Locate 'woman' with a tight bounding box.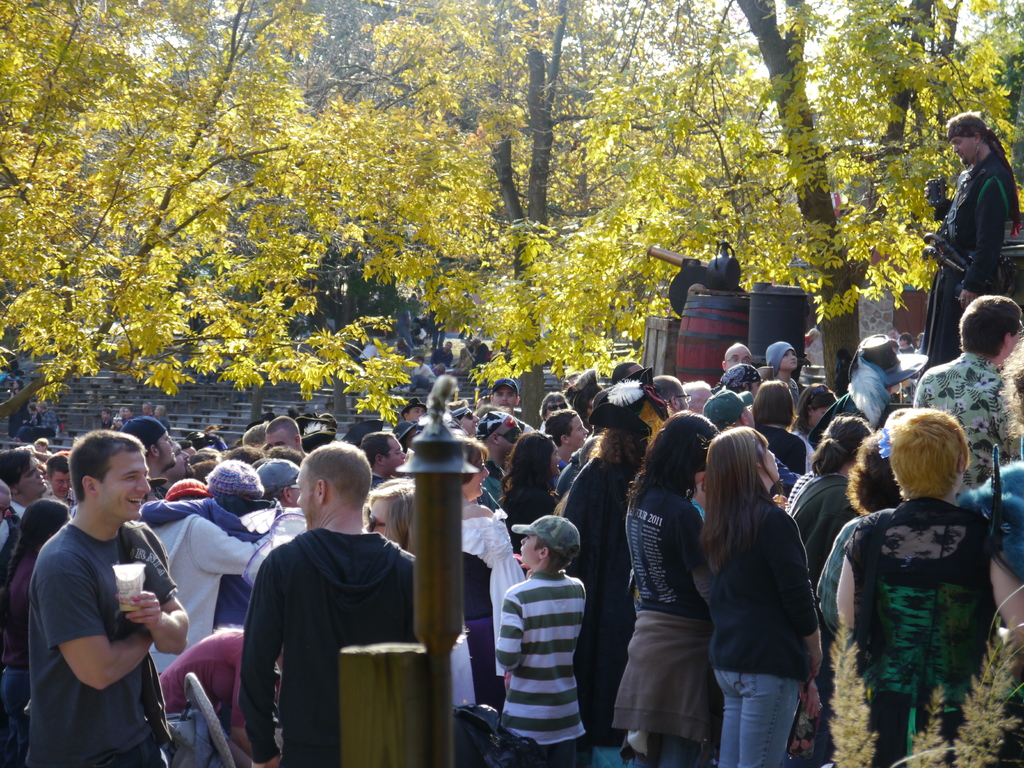
751, 381, 809, 475.
